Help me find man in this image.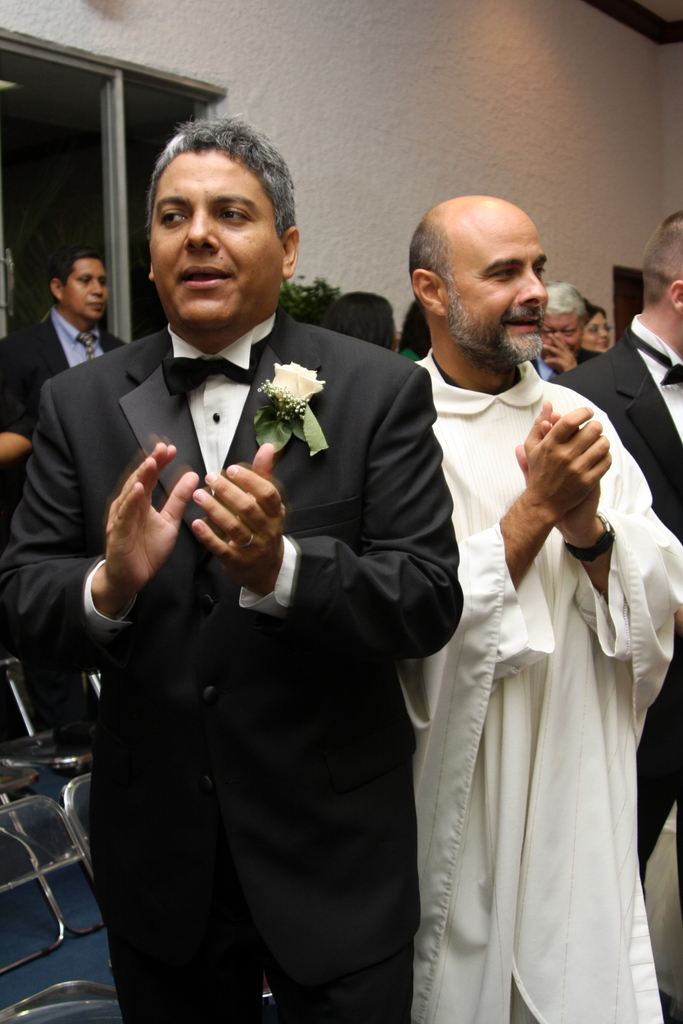
Found it: bbox=(528, 276, 602, 380).
